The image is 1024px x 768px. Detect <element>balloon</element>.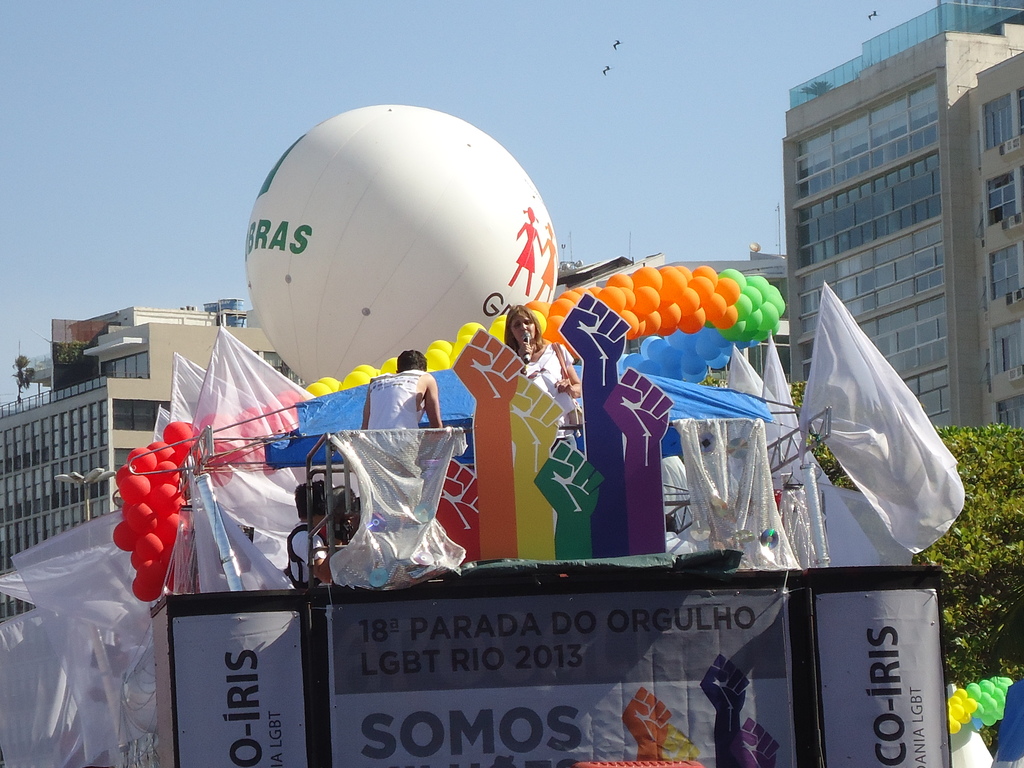
Detection: (x1=611, y1=328, x2=748, y2=385).
